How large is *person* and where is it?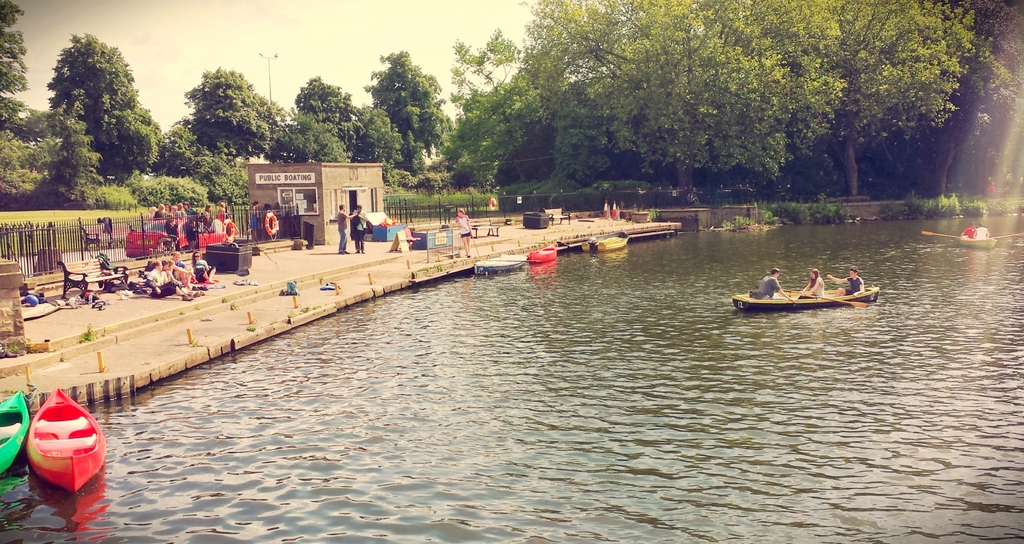
Bounding box: <bbox>248, 200, 261, 243</bbox>.
